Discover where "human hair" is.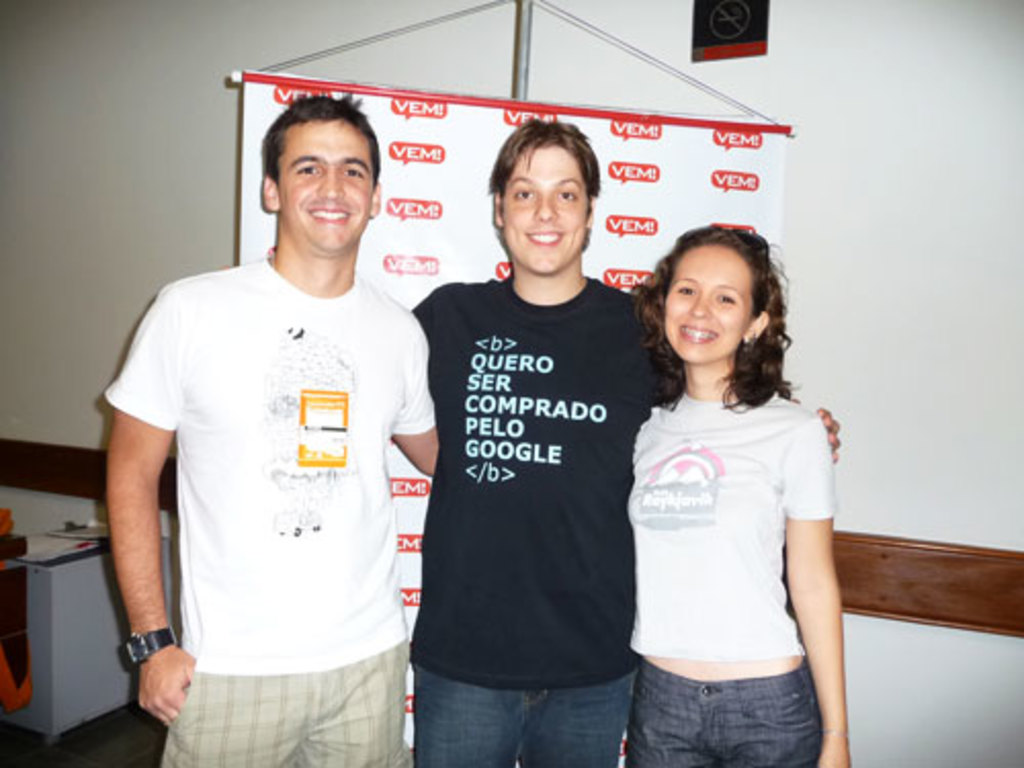
Discovered at x1=637, y1=219, x2=799, y2=383.
